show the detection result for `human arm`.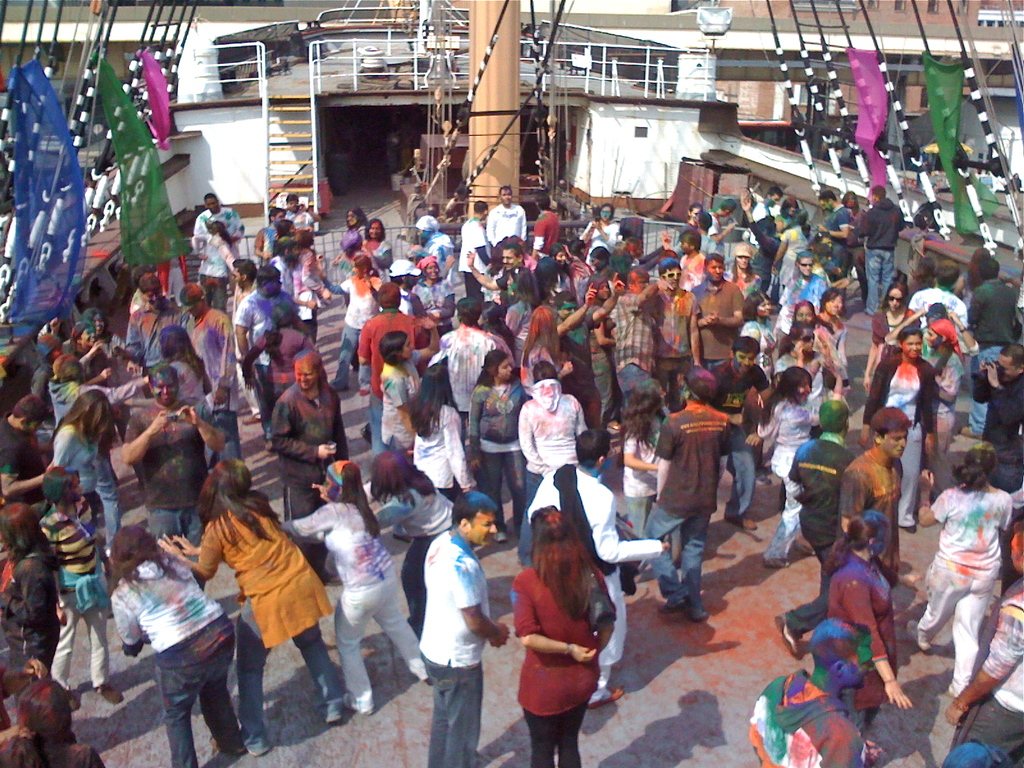
(x1=657, y1=228, x2=672, y2=253).
